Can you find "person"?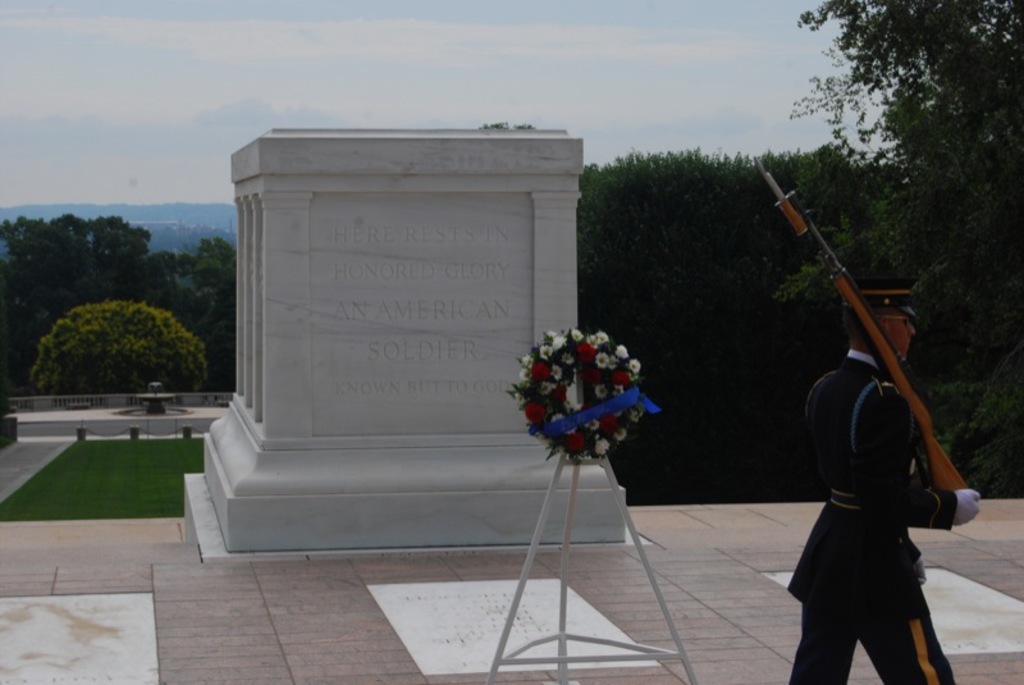
Yes, bounding box: <box>794,325,968,661</box>.
